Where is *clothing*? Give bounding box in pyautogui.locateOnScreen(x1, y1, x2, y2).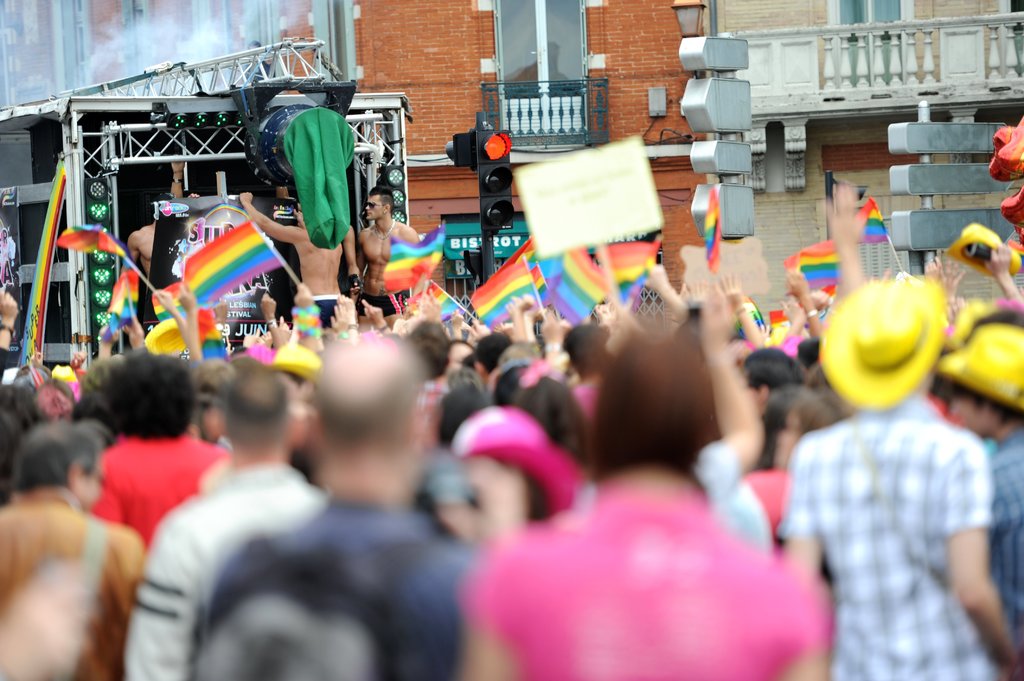
pyautogui.locateOnScreen(787, 353, 1009, 662).
